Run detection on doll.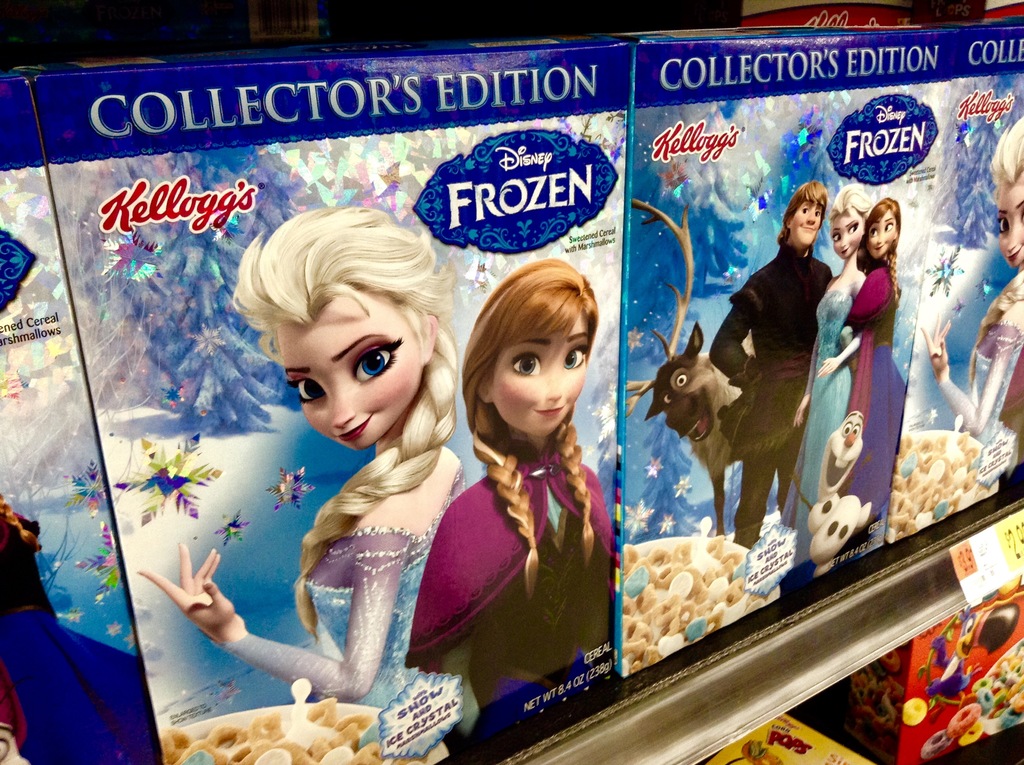
Result: bbox(406, 257, 618, 737).
